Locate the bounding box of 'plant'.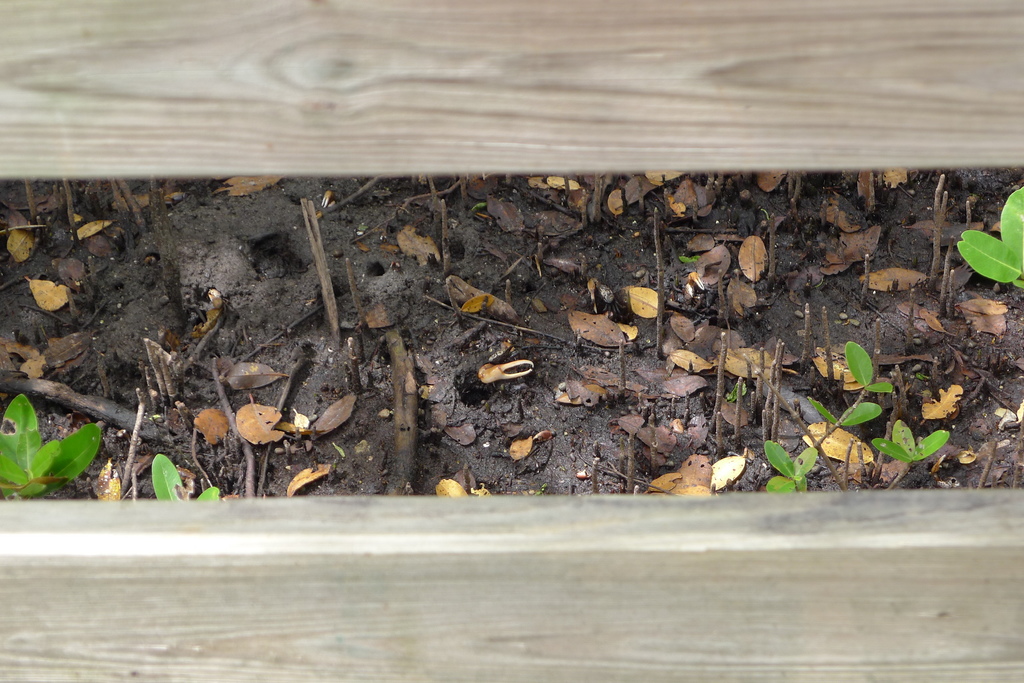
Bounding box: [871,416,950,485].
